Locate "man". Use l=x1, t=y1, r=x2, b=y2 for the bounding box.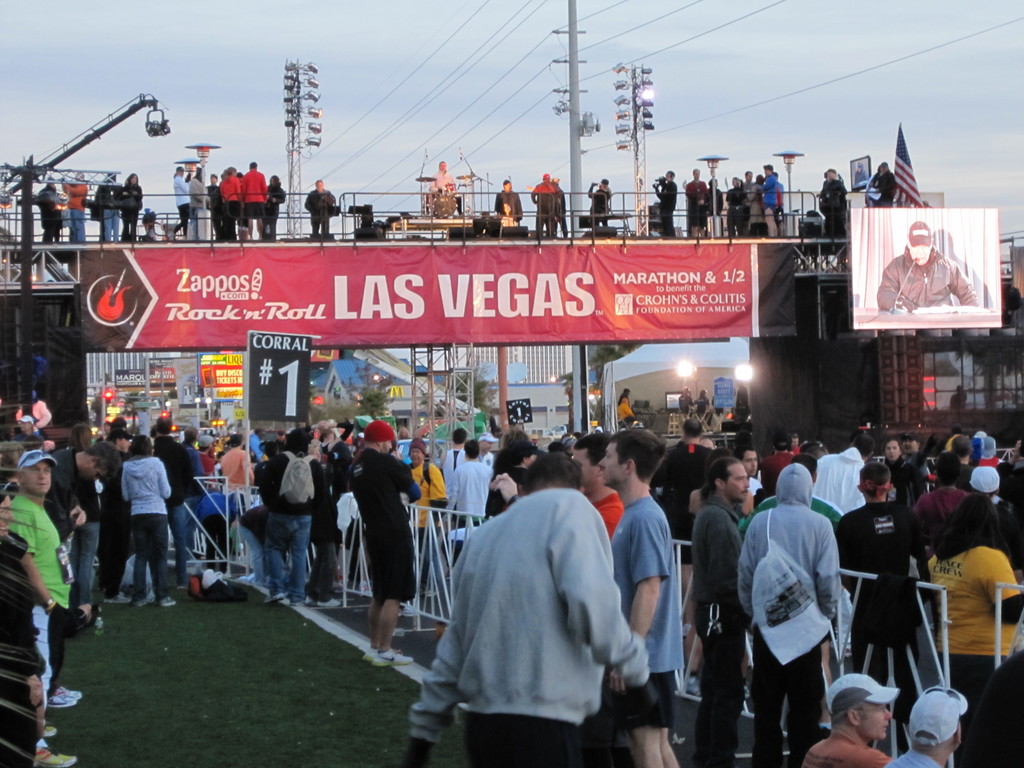
l=148, t=410, r=198, b=586.
